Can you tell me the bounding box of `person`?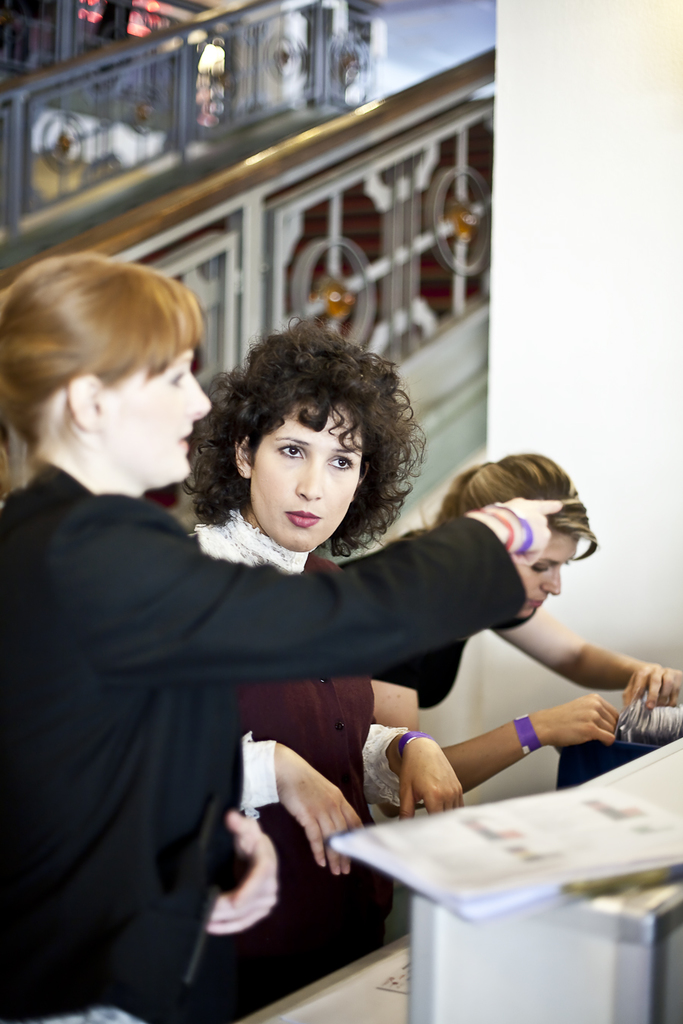
<bbox>365, 445, 682, 795</bbox>.
